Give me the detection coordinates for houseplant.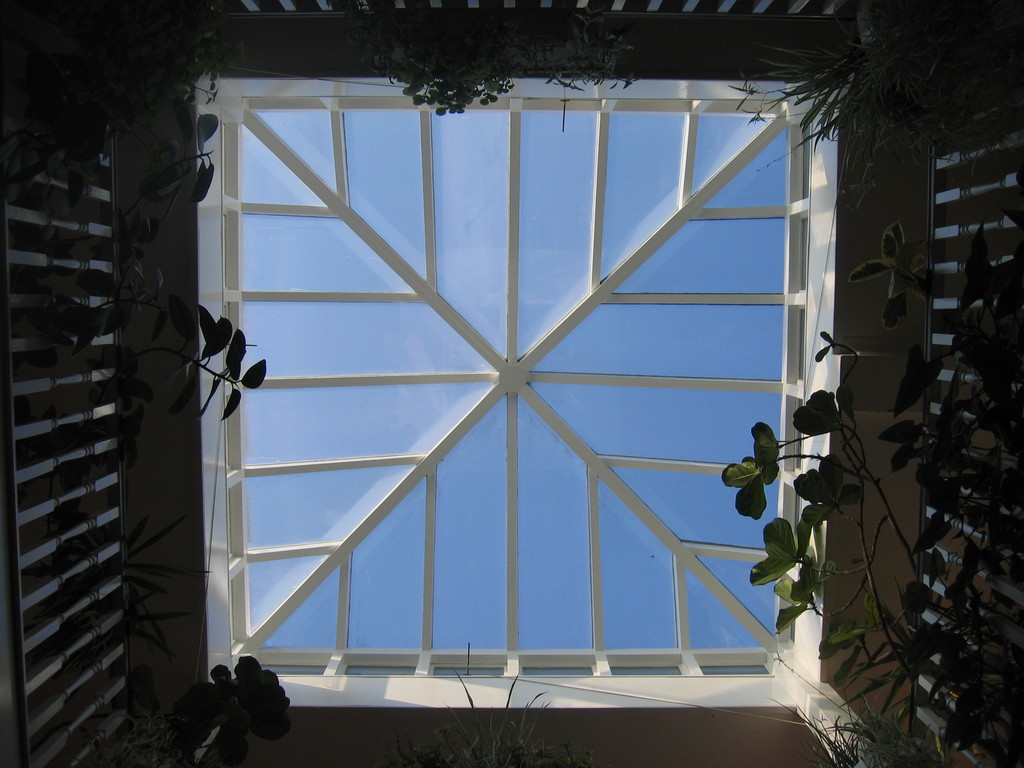
[left=372, top=666, right=583, bottom=767].
